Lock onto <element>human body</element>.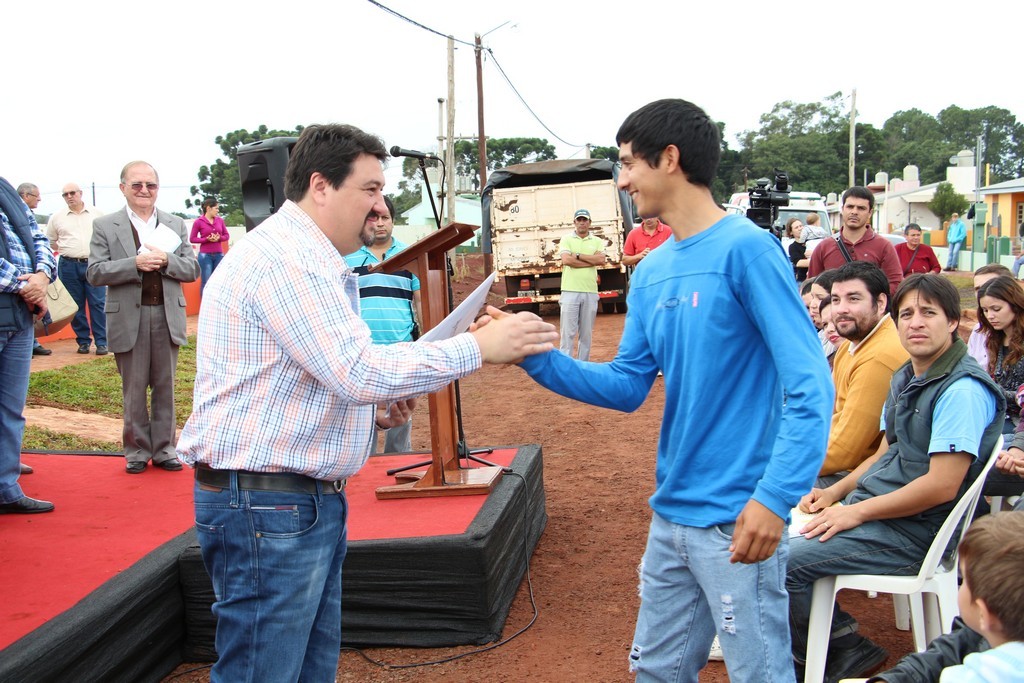
Locked: [811, 185, 897, 288].
